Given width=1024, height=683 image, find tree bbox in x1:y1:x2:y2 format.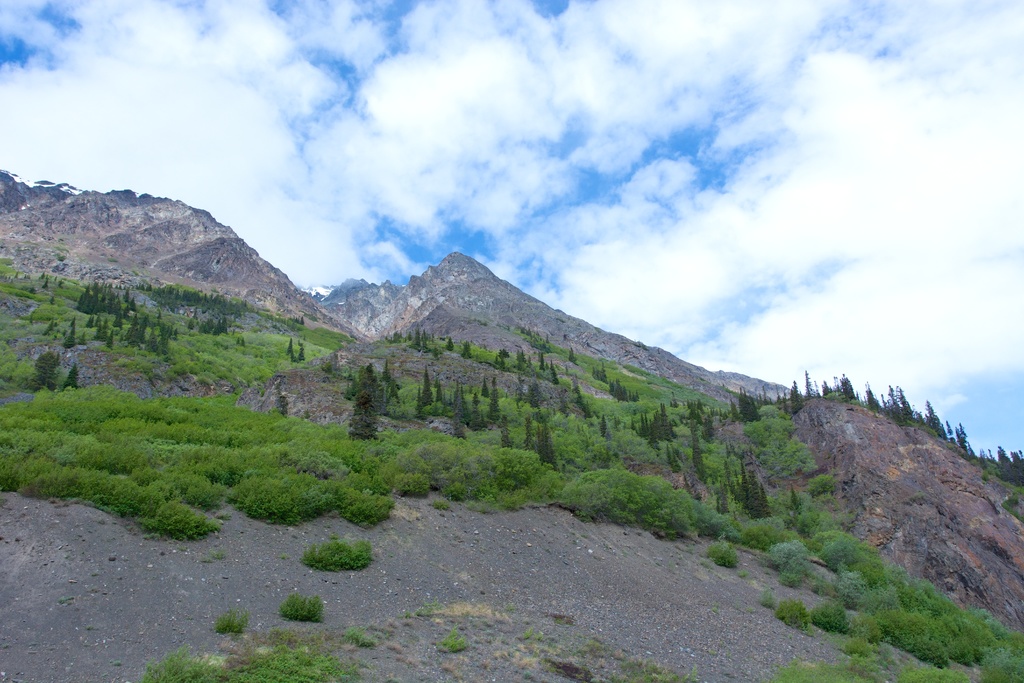
662:442:673:458.
